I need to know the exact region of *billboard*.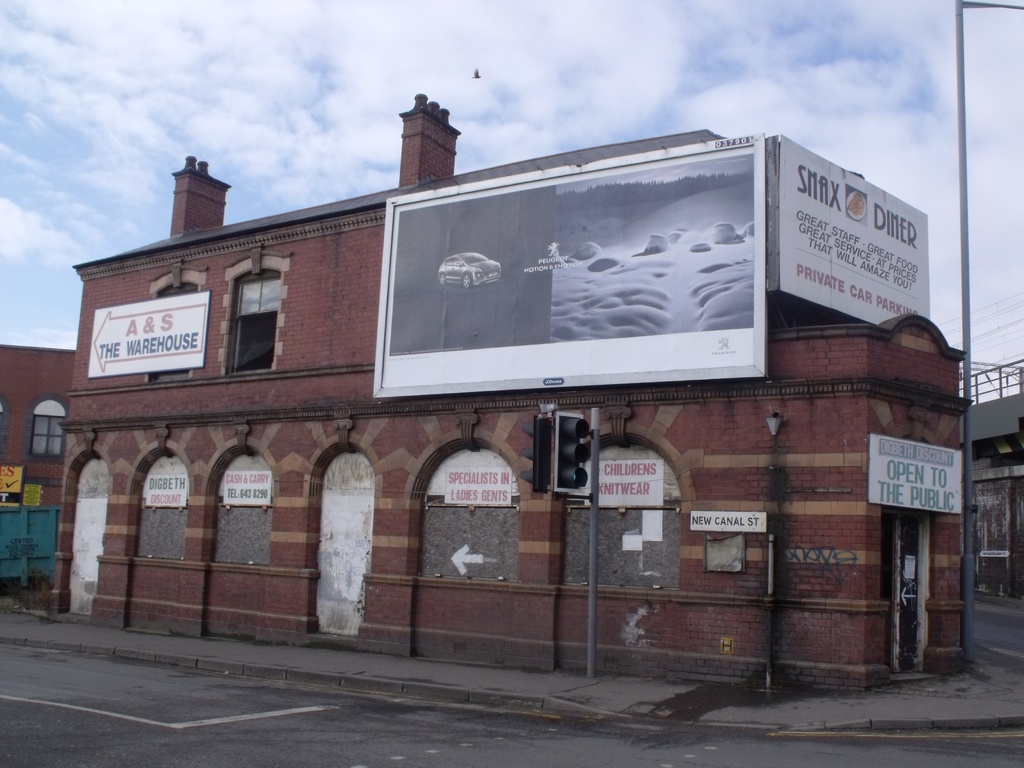
Region: (92,285,210,379).
